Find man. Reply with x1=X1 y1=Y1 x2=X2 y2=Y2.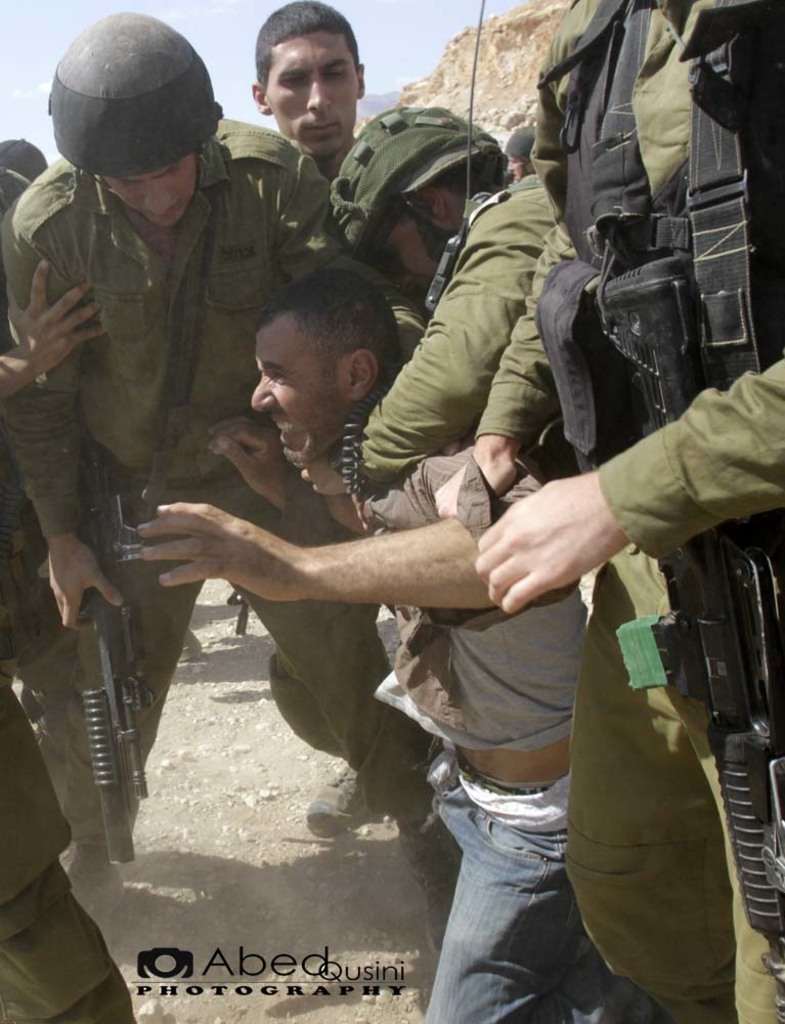
x1=238 y1=4 x2=387 y2=201.
